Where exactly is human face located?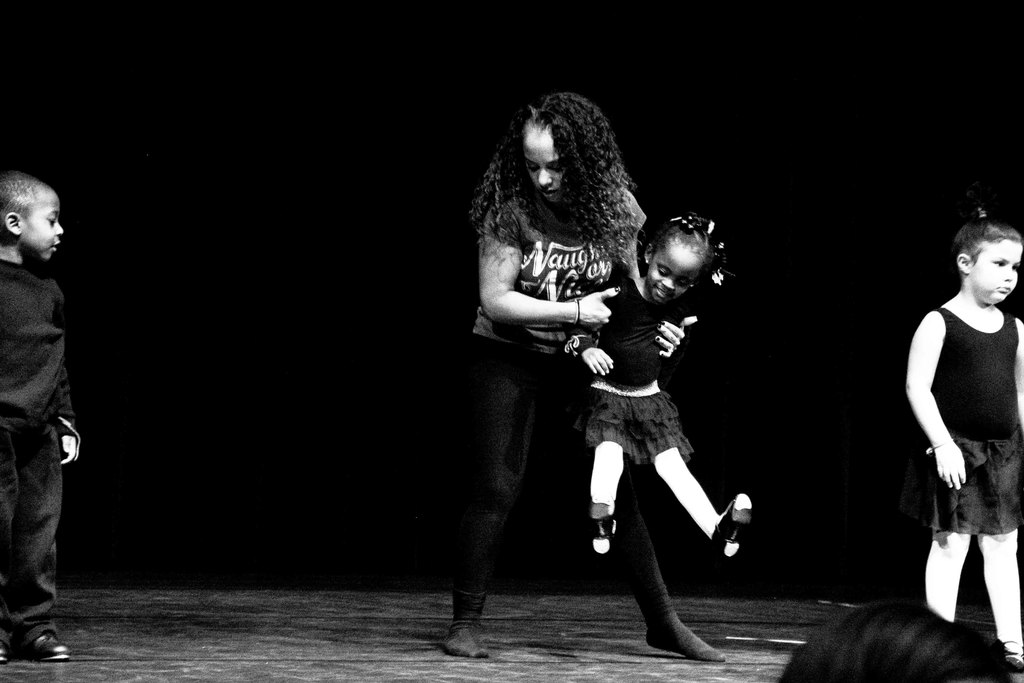
Its bounding box is rect(525, 136, 570, 204).
